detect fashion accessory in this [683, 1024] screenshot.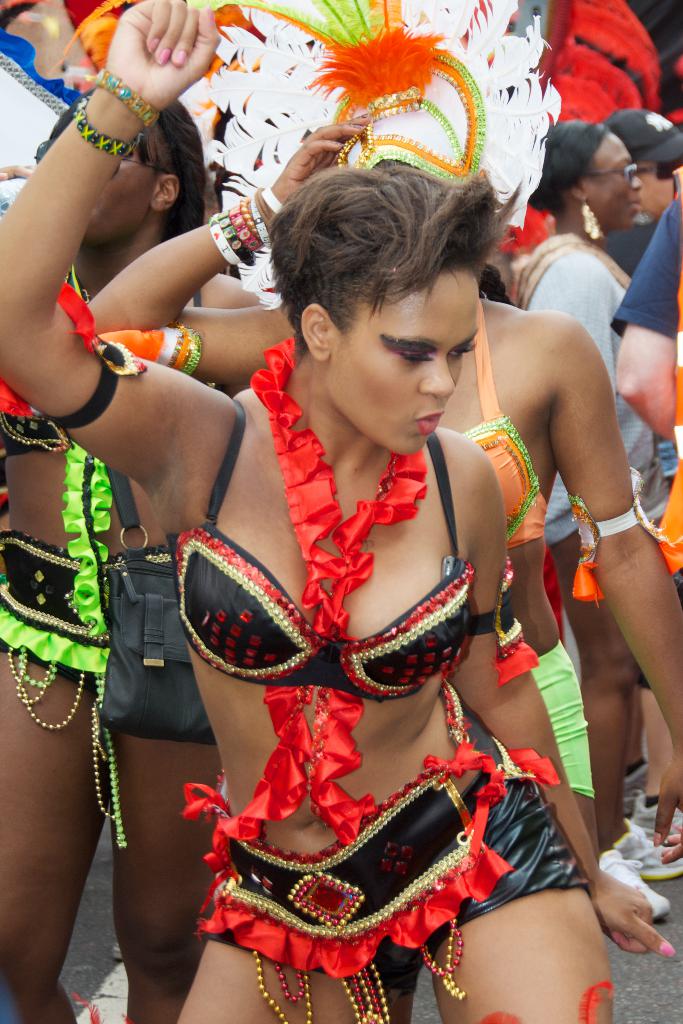
Detection: (64, 273, 218, 748).
